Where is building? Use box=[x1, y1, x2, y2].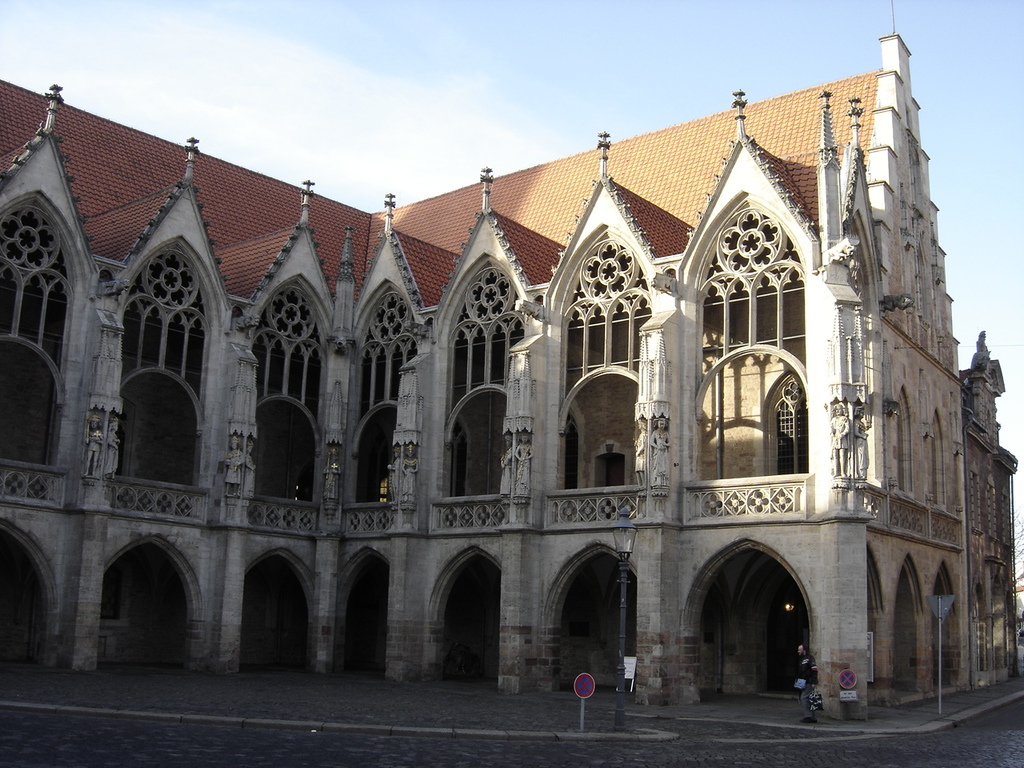
box=[0, 36, 1023, 722].
